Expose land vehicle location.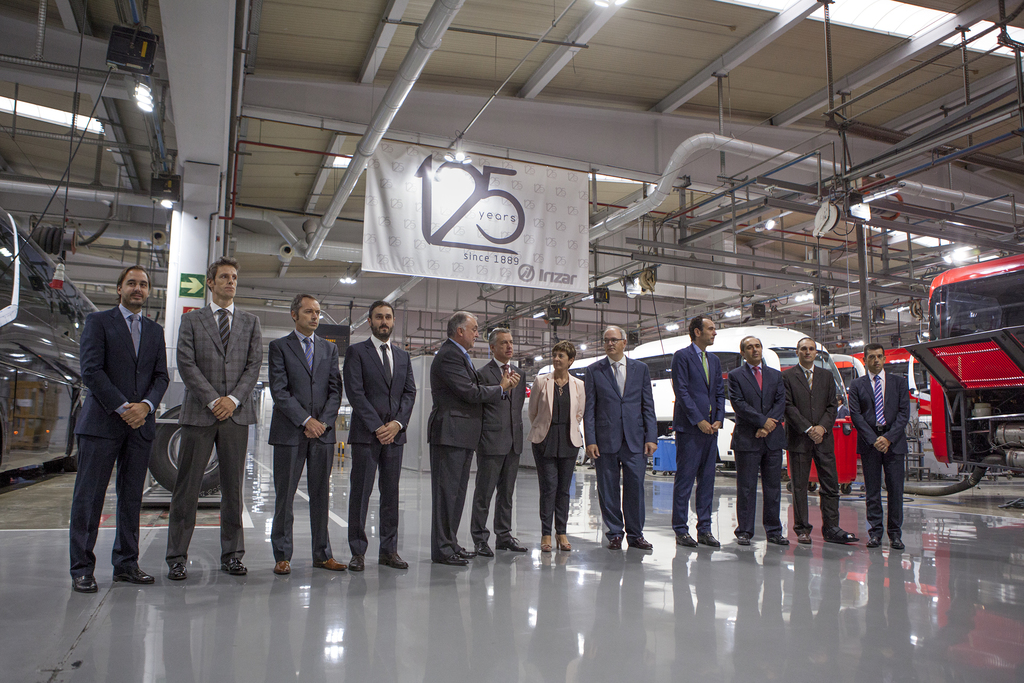
Exposed at [left=904, top=247, right=1023, bottom=501].
